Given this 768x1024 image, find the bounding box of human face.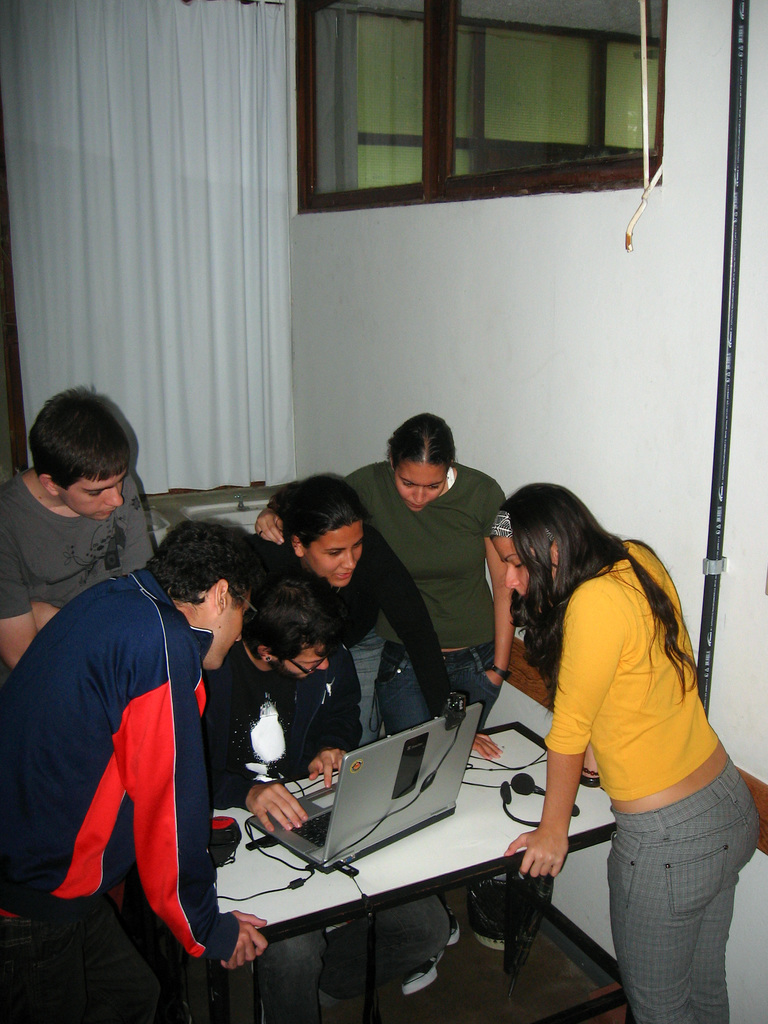
l=61, t=476, r=124, b=524.
